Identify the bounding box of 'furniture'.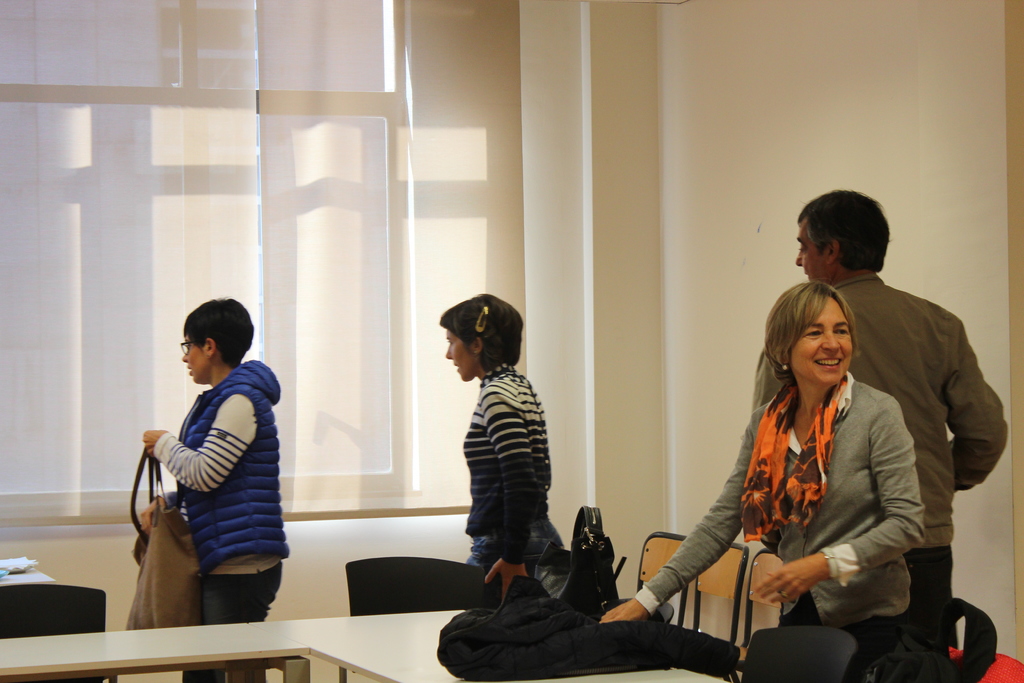
bbox=(692, 543, 750, 646).
